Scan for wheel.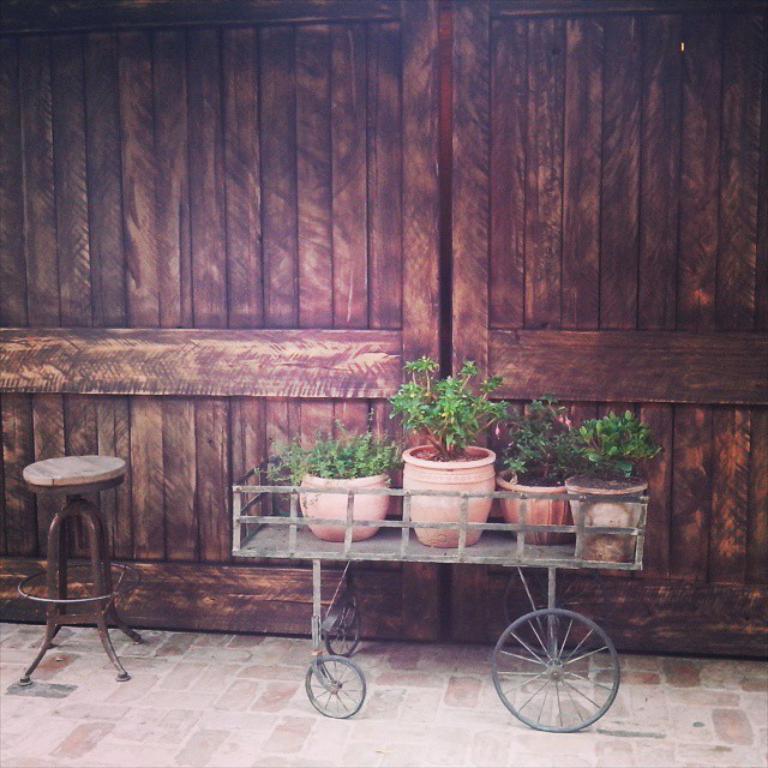
Scan result: locate(325, 600, 364, 658).
